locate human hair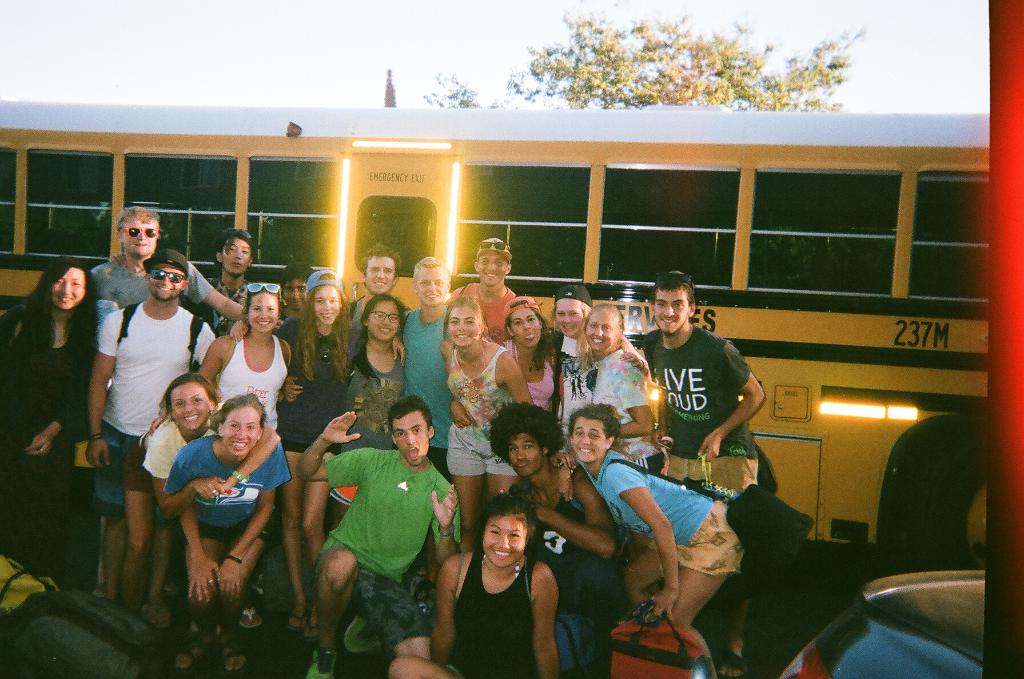
[412,252,453,280]
